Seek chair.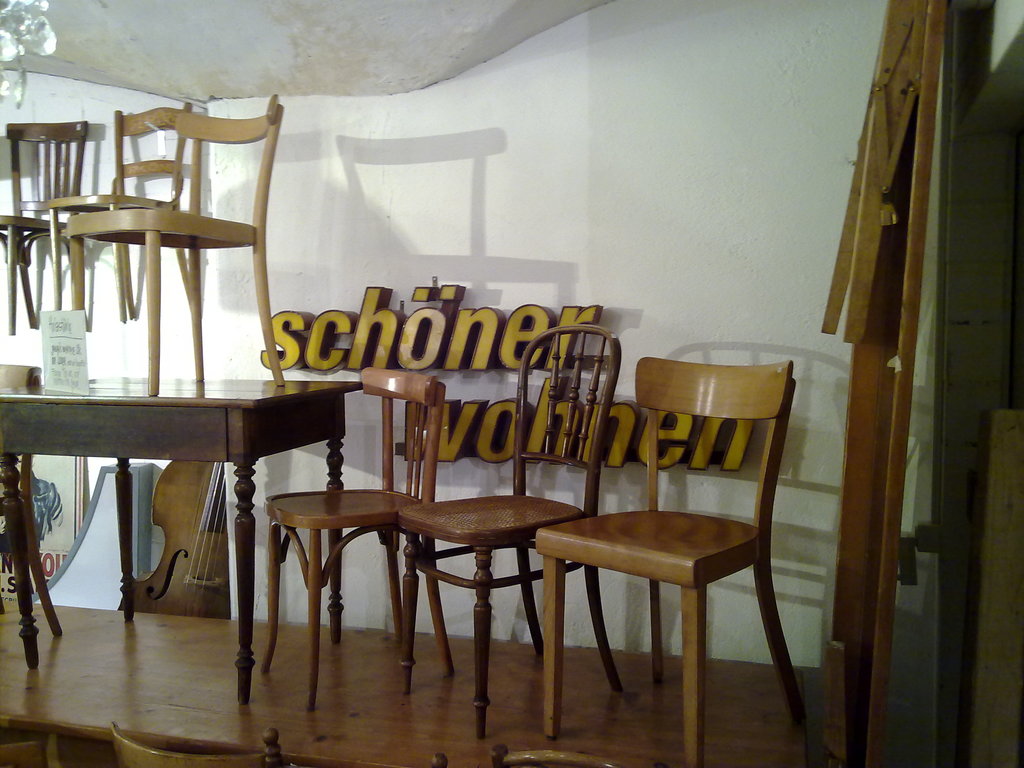
bbox(49, 100, 194, 332).
